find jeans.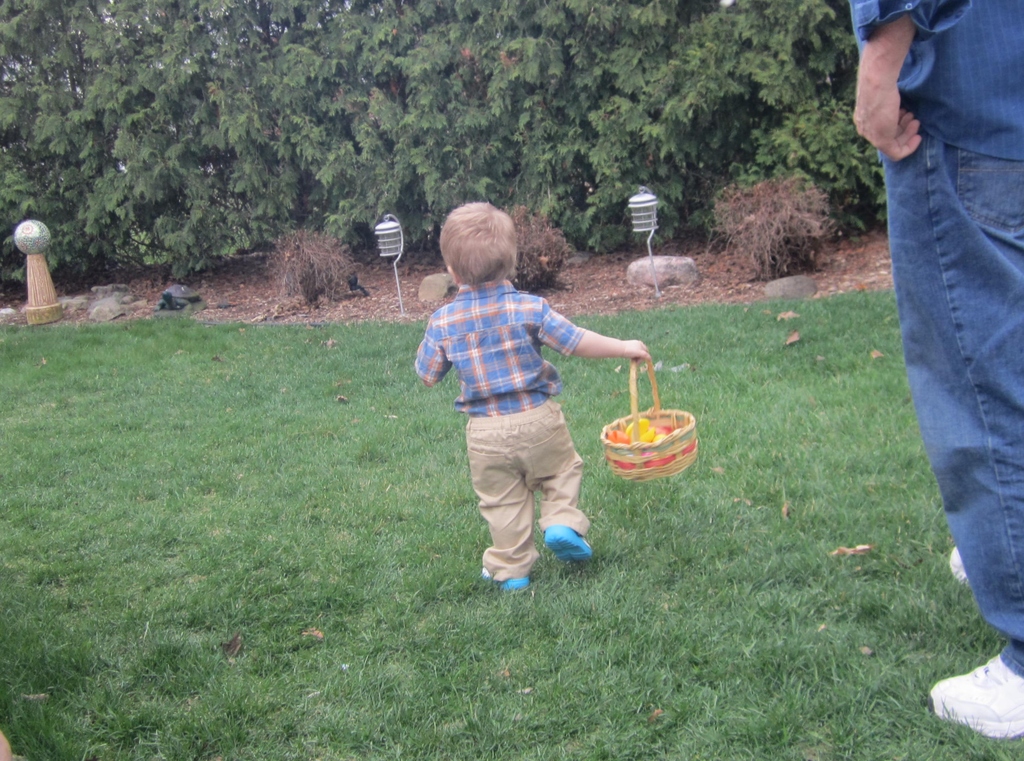
(left=854, top=63, right=1014, bottom=673).
